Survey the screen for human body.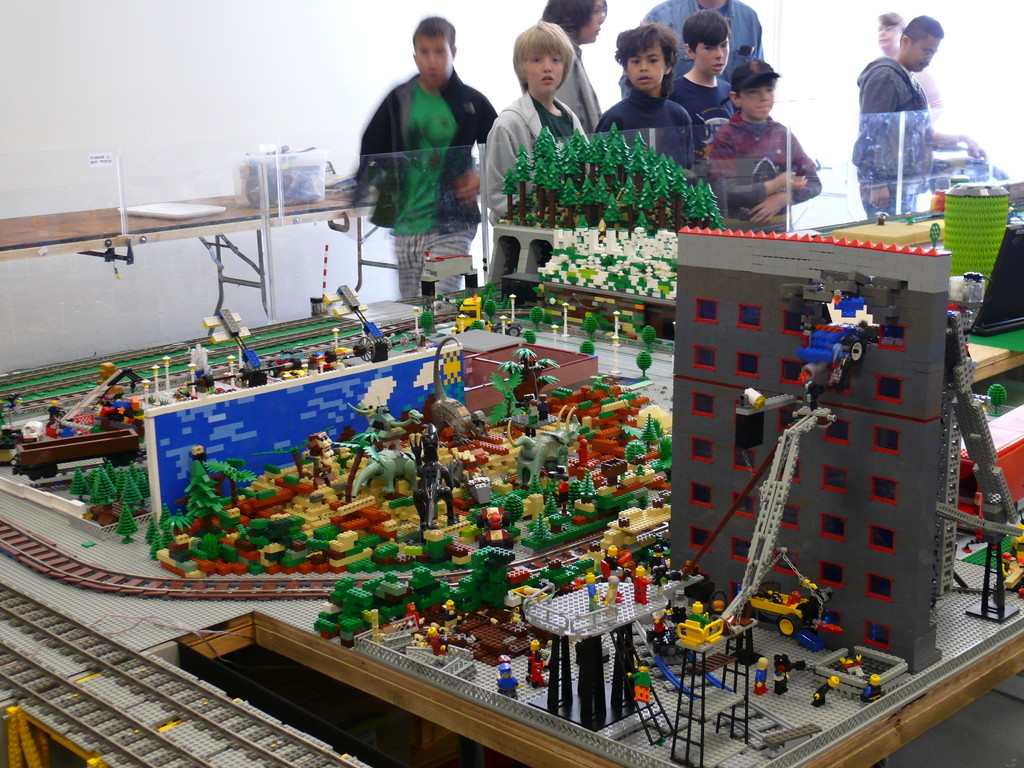
Survey found: locate(532, 0, 614, 150).
